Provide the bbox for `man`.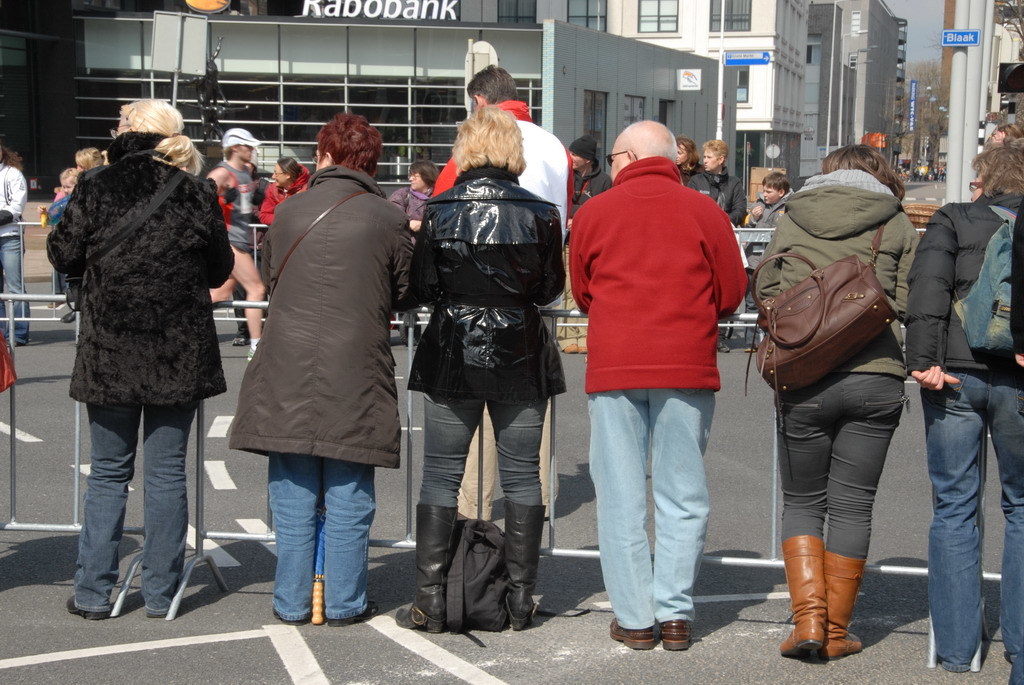
BBox(563, 138, 612, 358).
